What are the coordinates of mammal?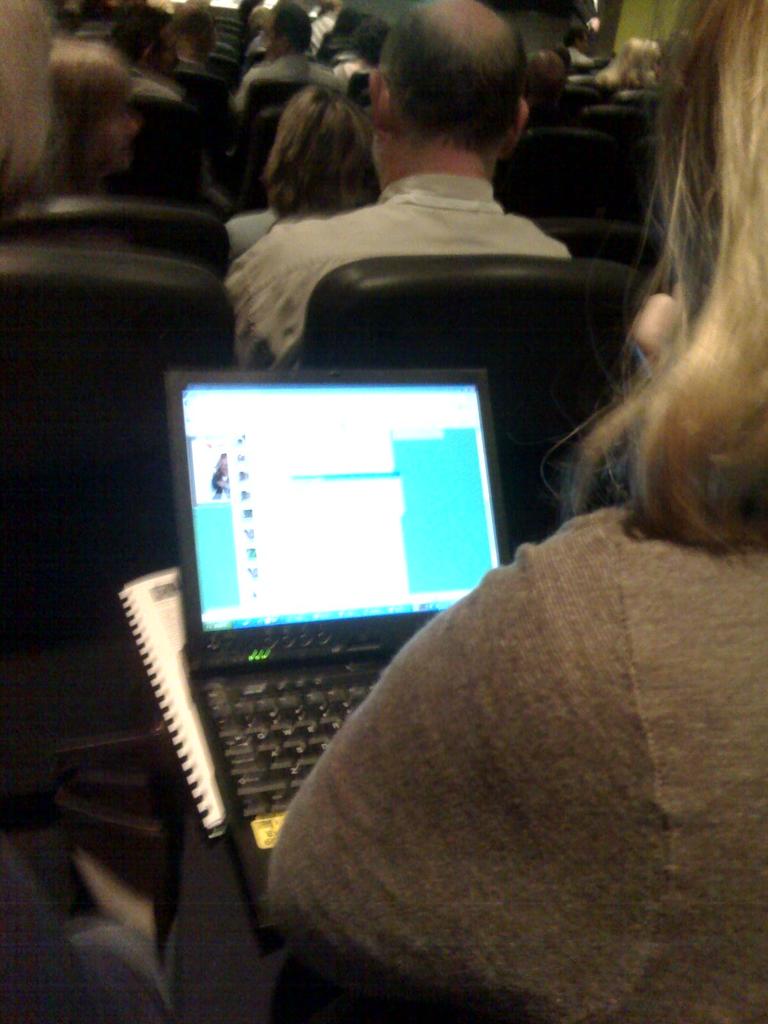
left=223, top=81, right=384, bottom=273.
